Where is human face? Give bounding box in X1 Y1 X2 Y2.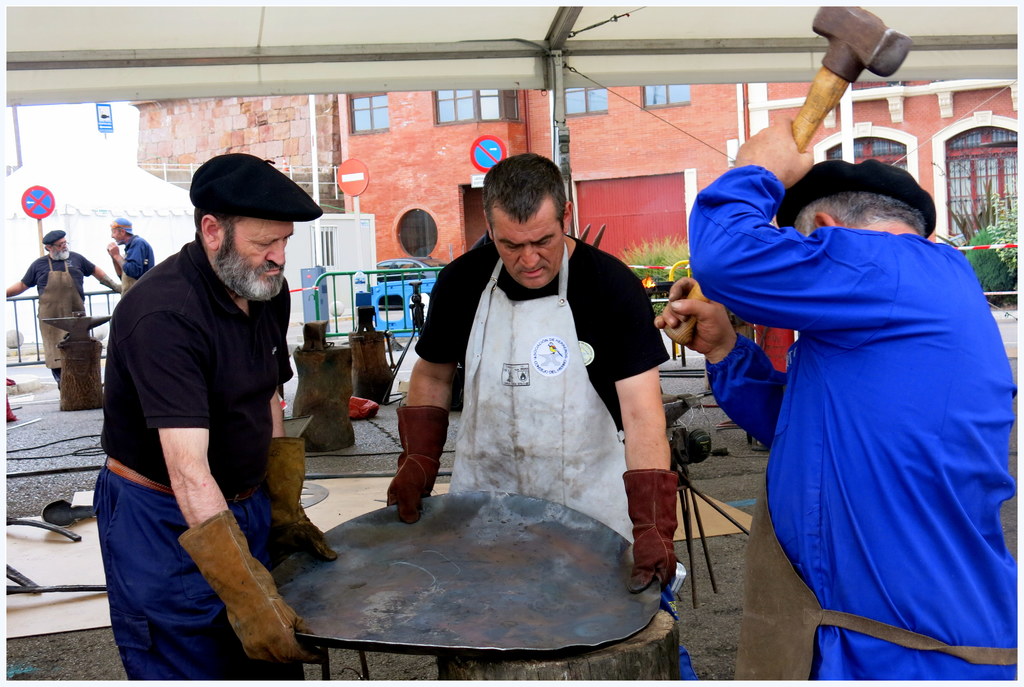
495 221 564 288.
